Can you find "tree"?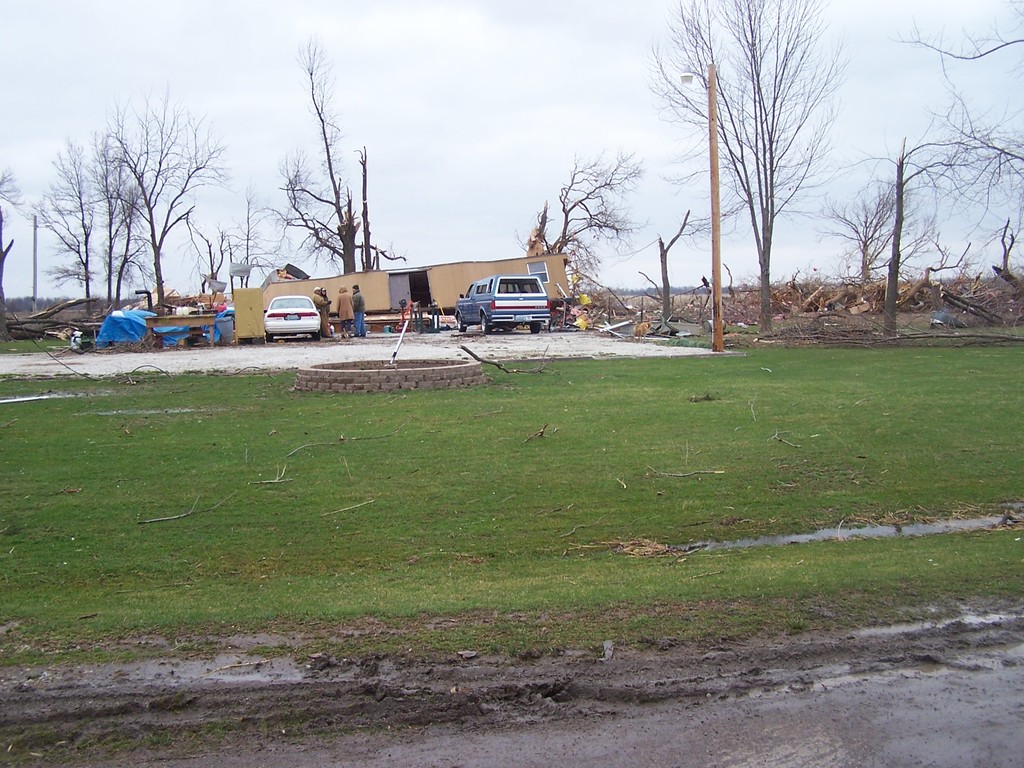
Yes, bounding box: {"x1": 84, "y1": 87, "x2": 218, "y2": 328}.
